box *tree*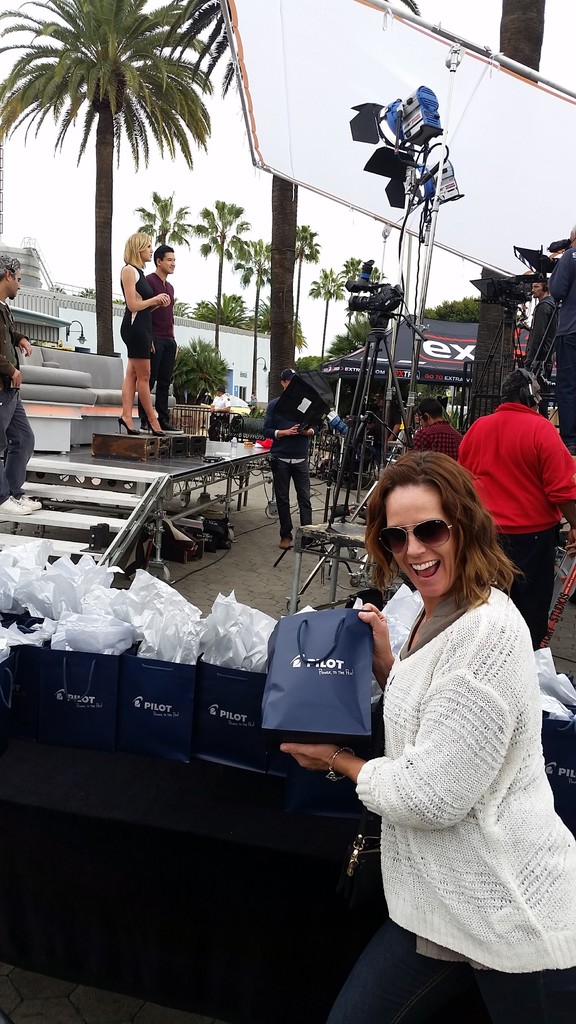
[289,226,319,347]
